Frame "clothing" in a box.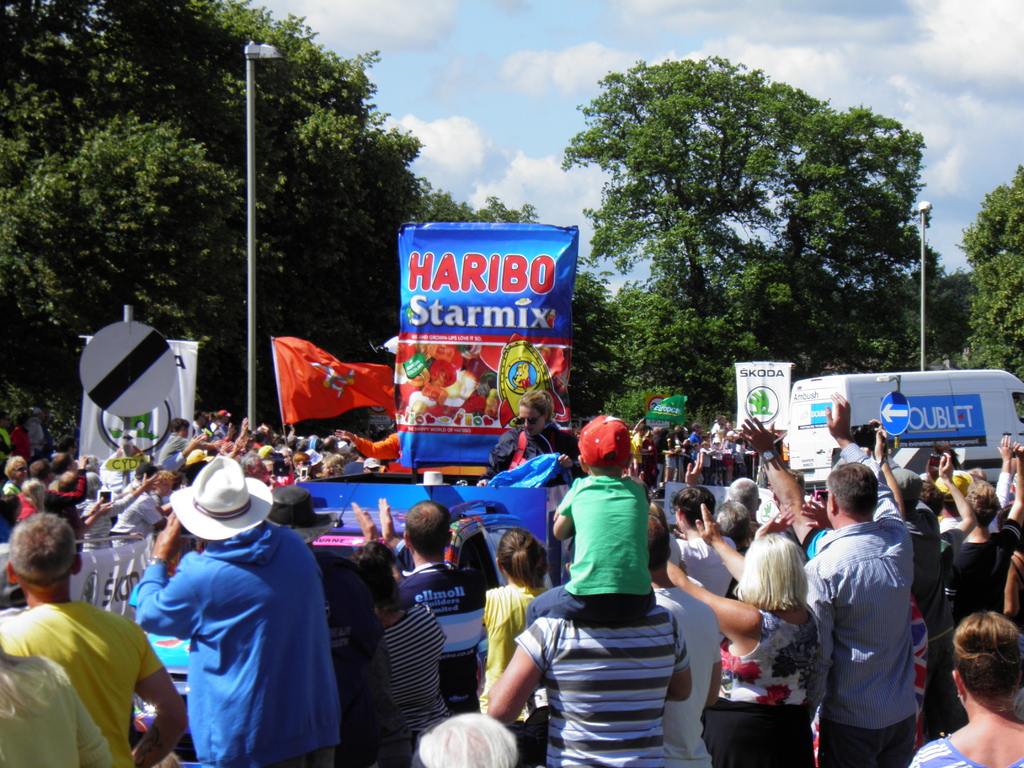
bbox=[131, 484, 351, 762].
